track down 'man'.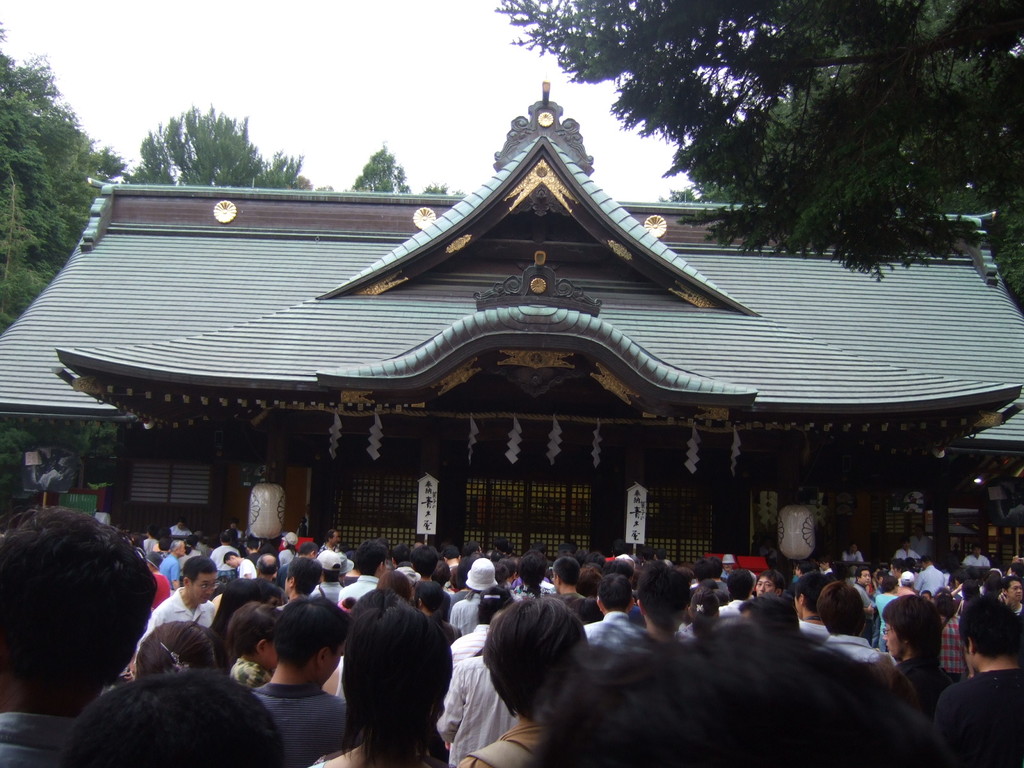
Tracked to (x1=308, y1=545, x2=344, y2=602).
